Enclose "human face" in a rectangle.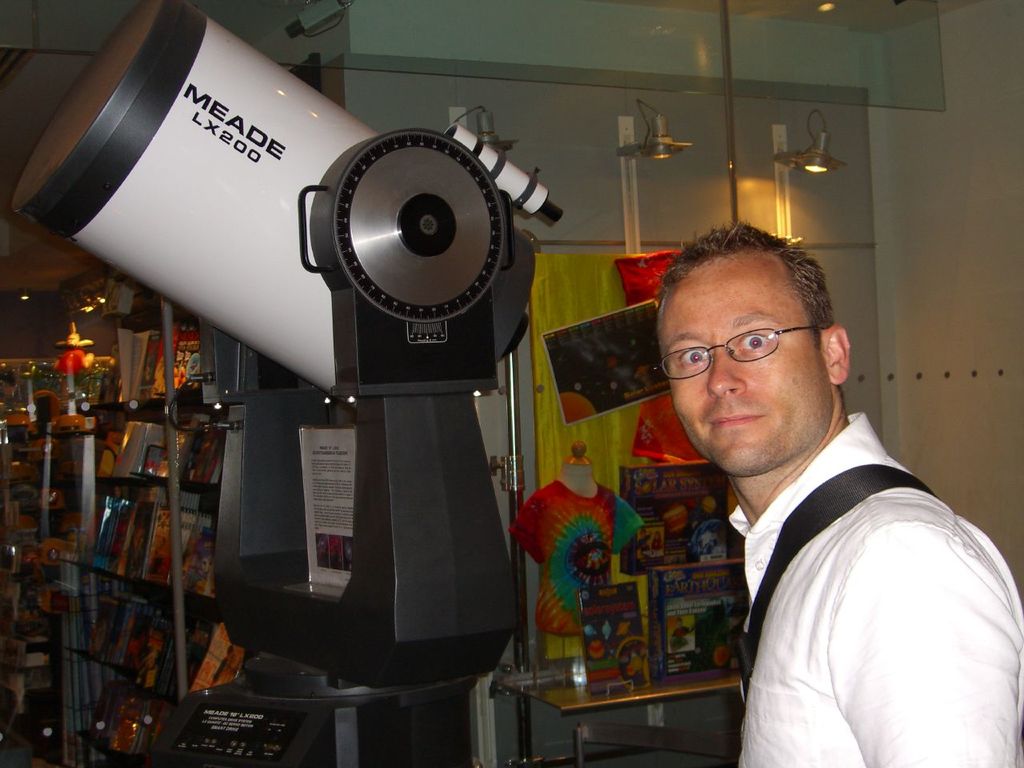
Rect(653, 283, 829, 474).
